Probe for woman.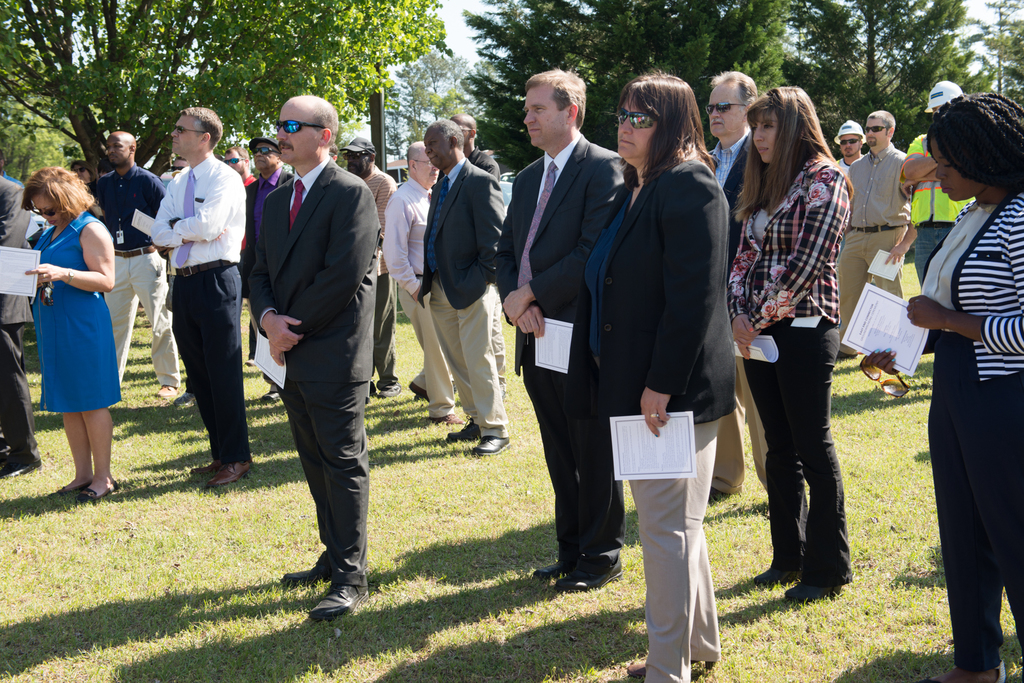
Probe result: (865,93,1023,682).
